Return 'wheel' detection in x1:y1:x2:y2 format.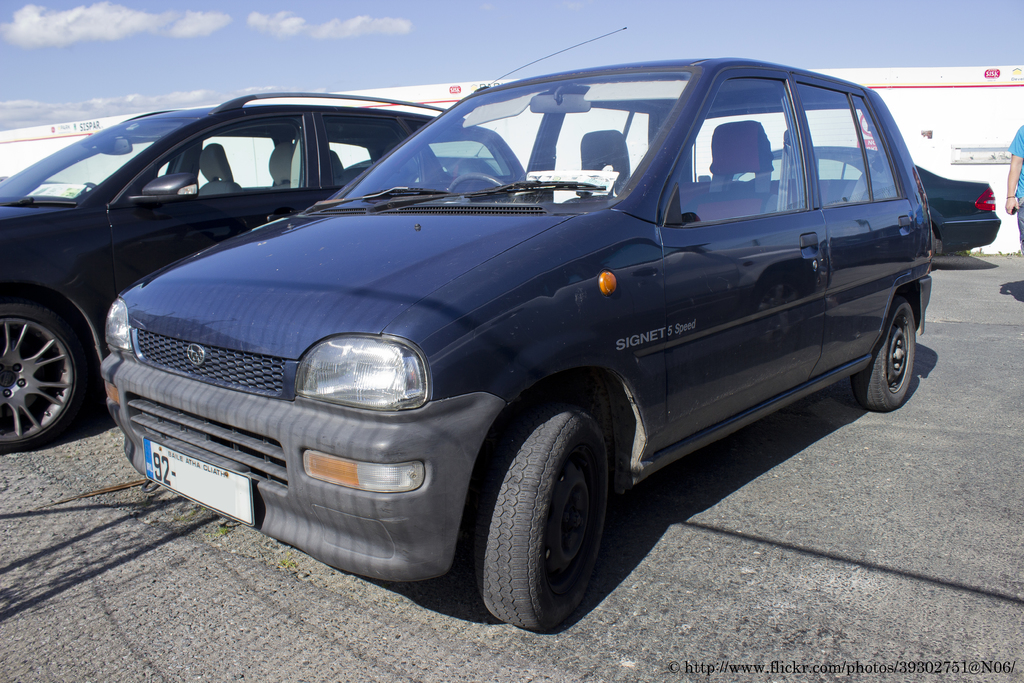
0:292:87:452.
